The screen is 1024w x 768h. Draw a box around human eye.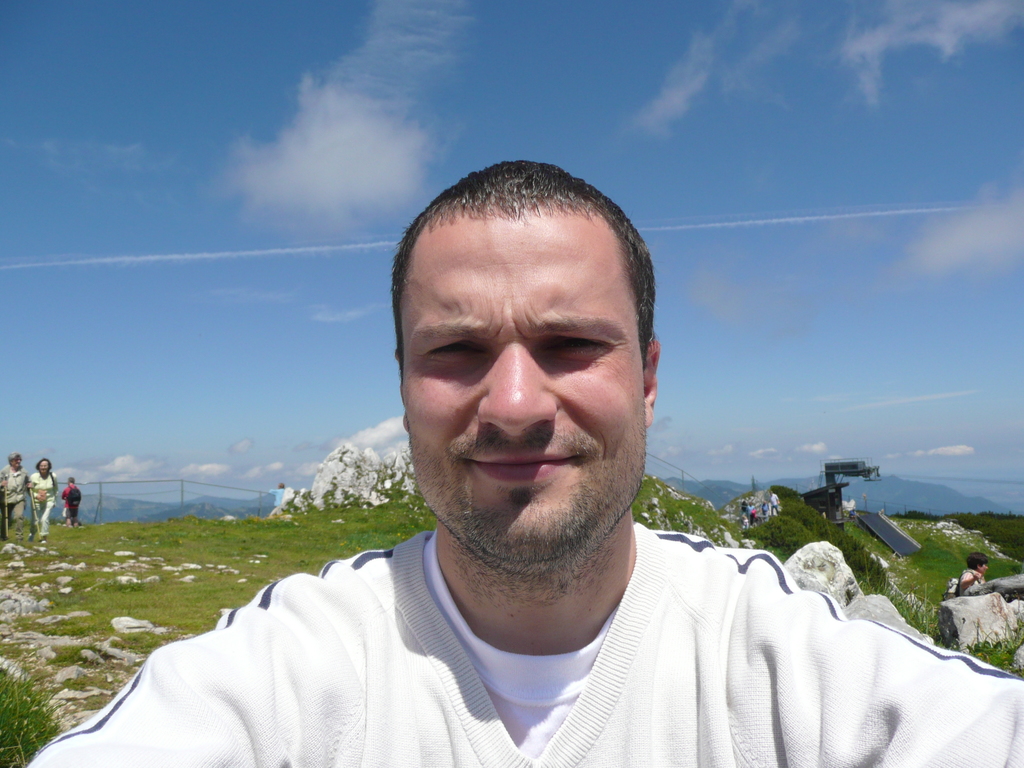
422, 333, 489, 361.
